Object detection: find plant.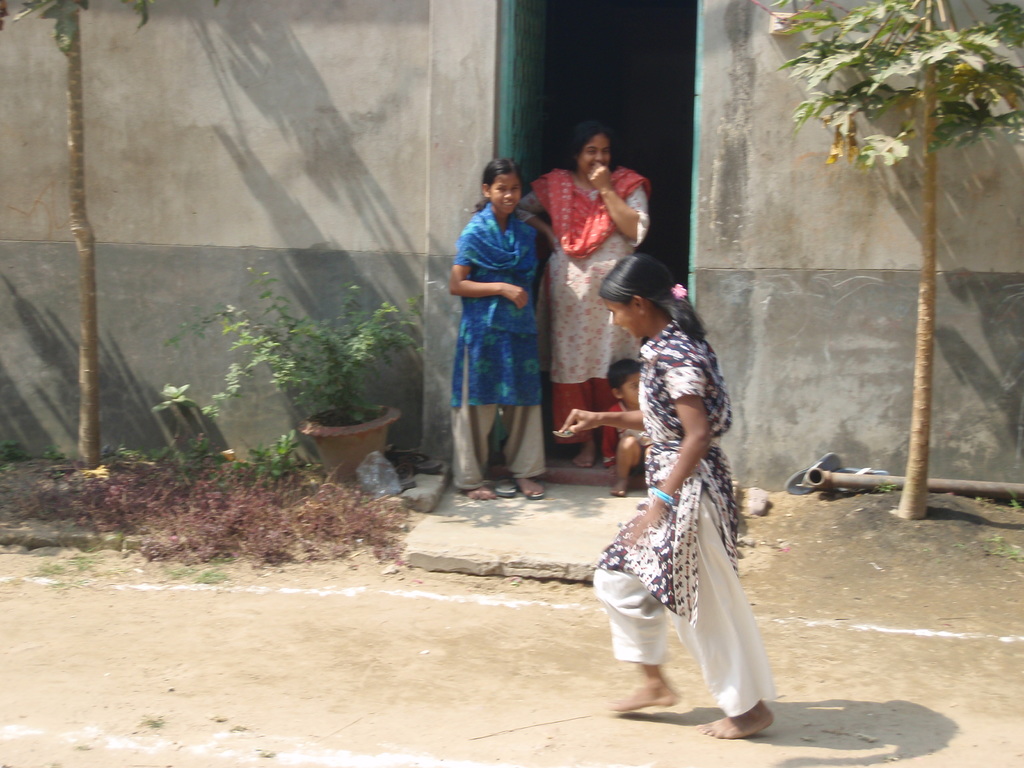
(left=138, top=717, right=168, bottom=729).
